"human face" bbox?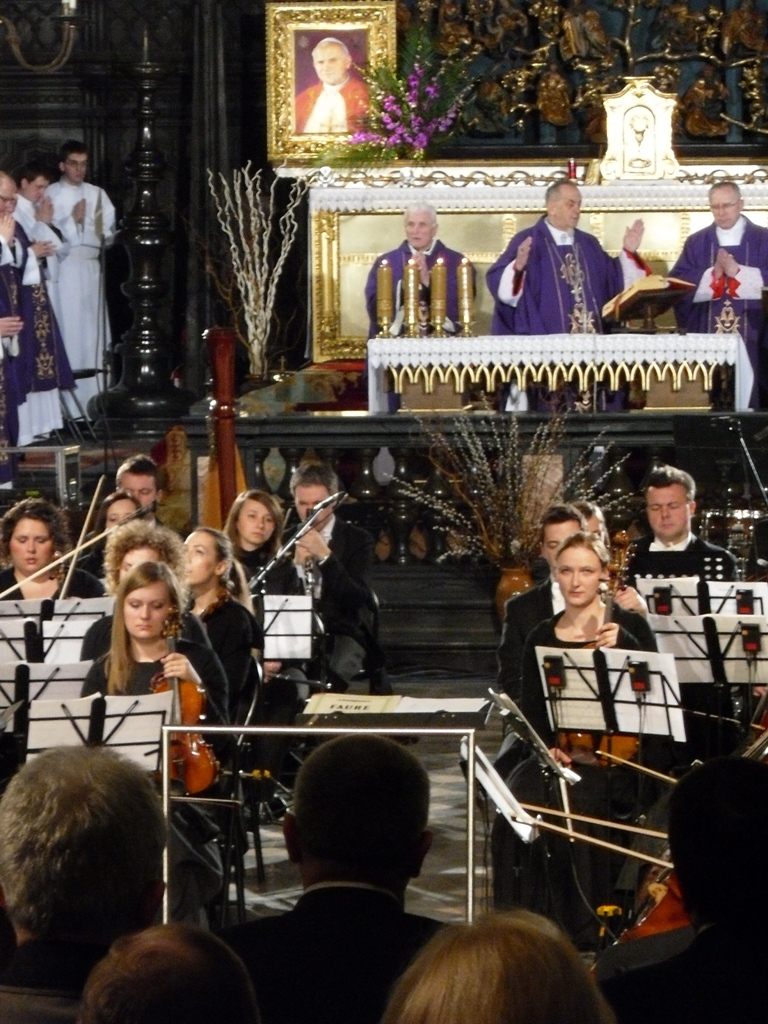
BBox(119, 545, 160, 586)
